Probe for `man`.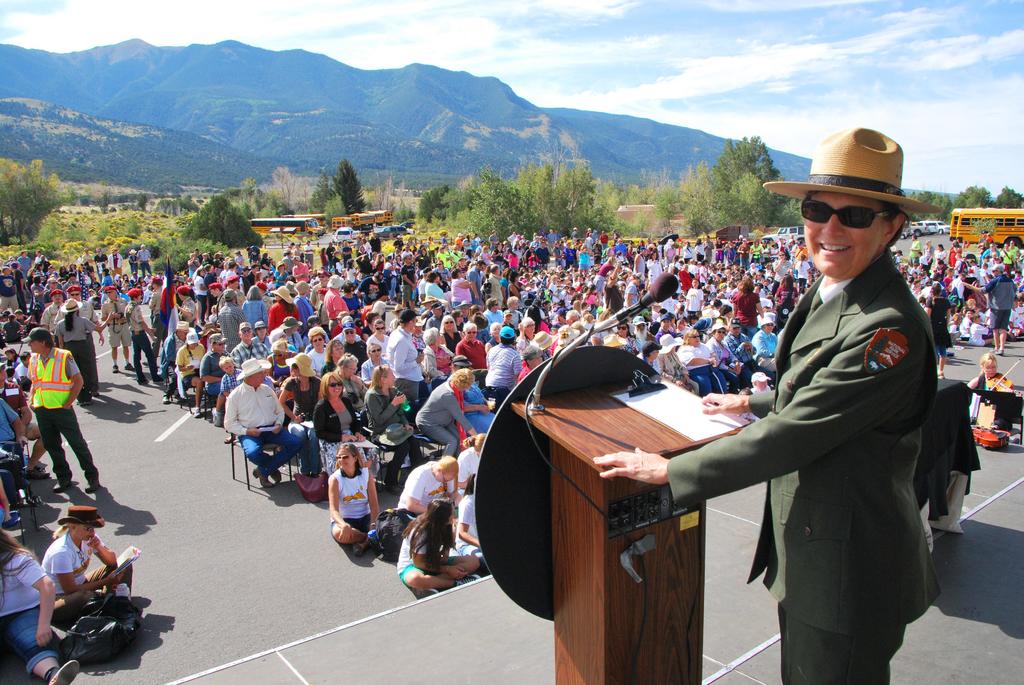
Probe result: [93,249,107,274].
